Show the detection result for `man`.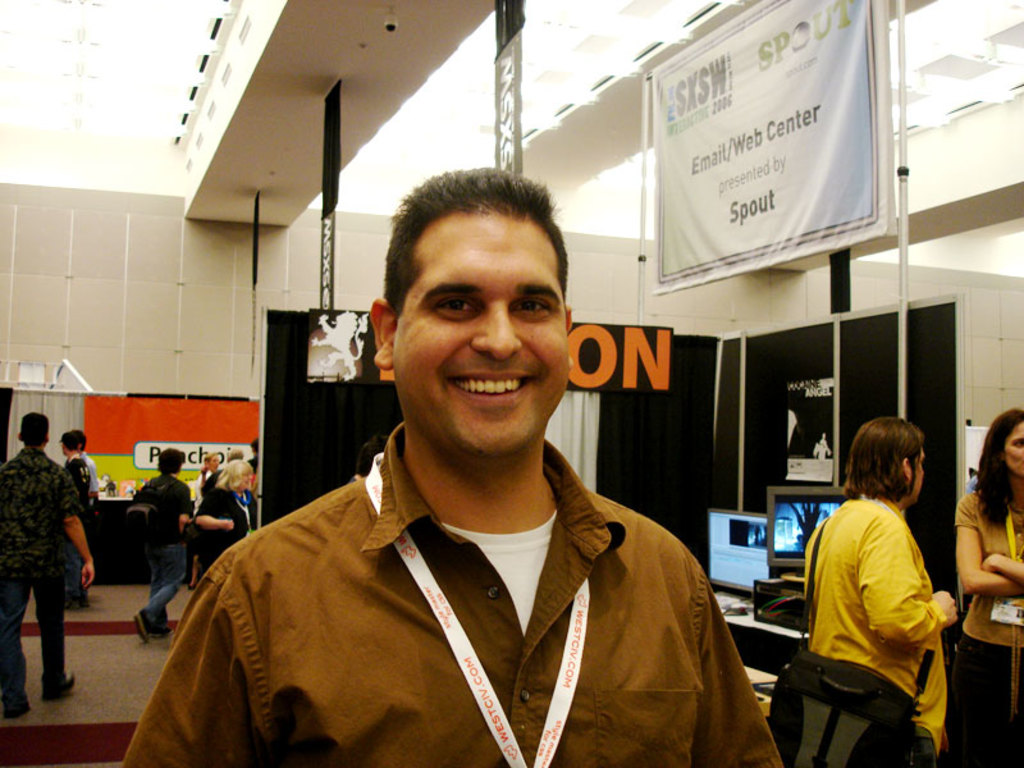
select_region(132, 449, 202, 644).
